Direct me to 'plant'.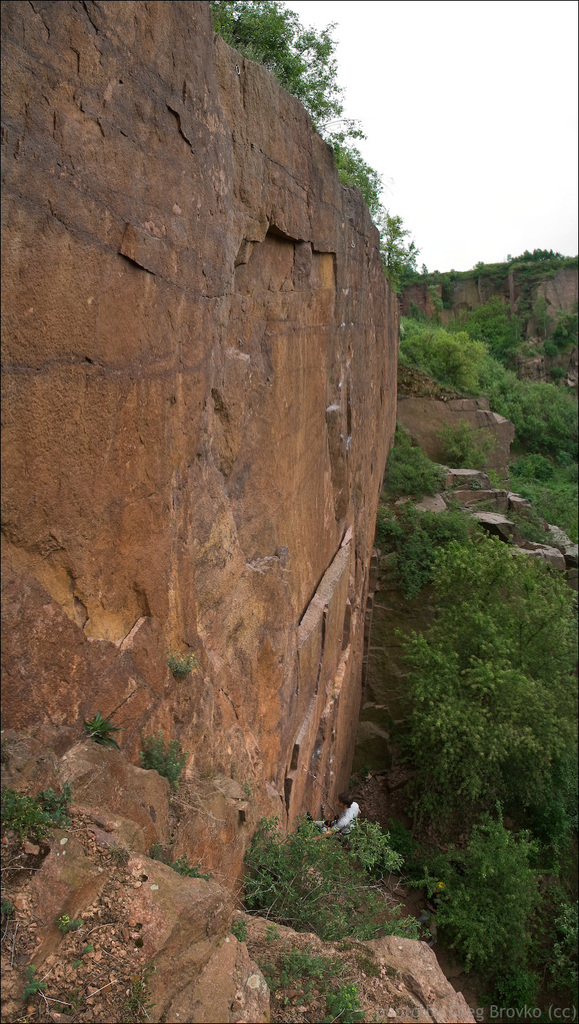
Direction: box=[82, 708, 126, 756].
